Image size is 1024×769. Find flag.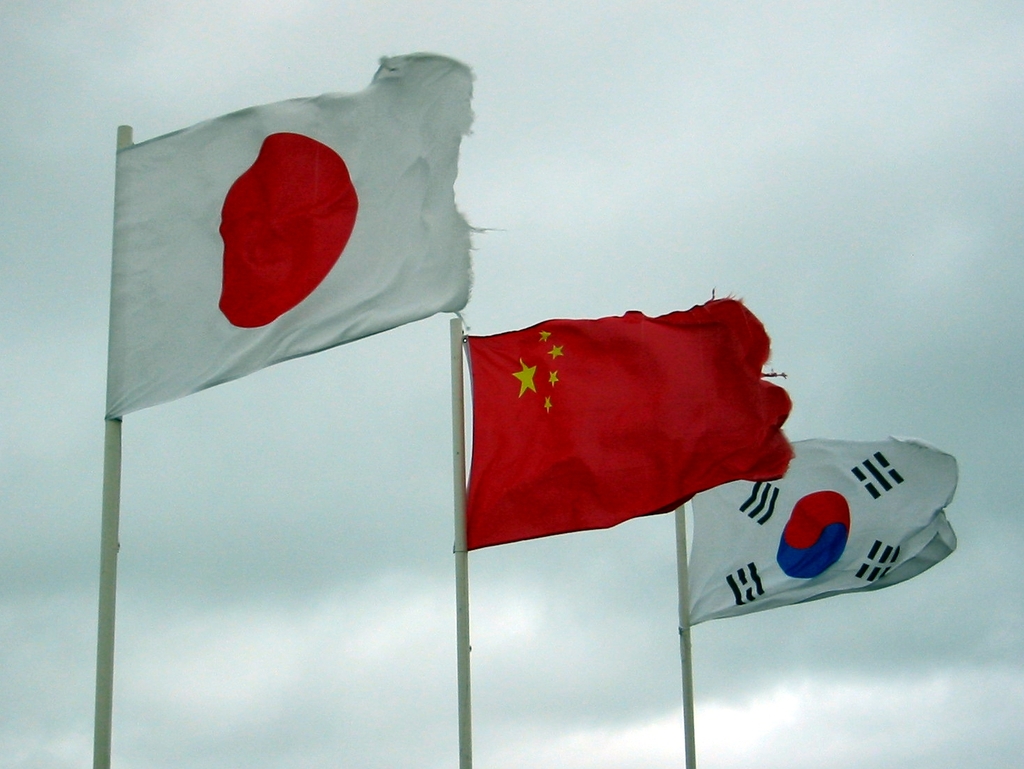
x1=451, y1=292, x2=790, y2=548.
